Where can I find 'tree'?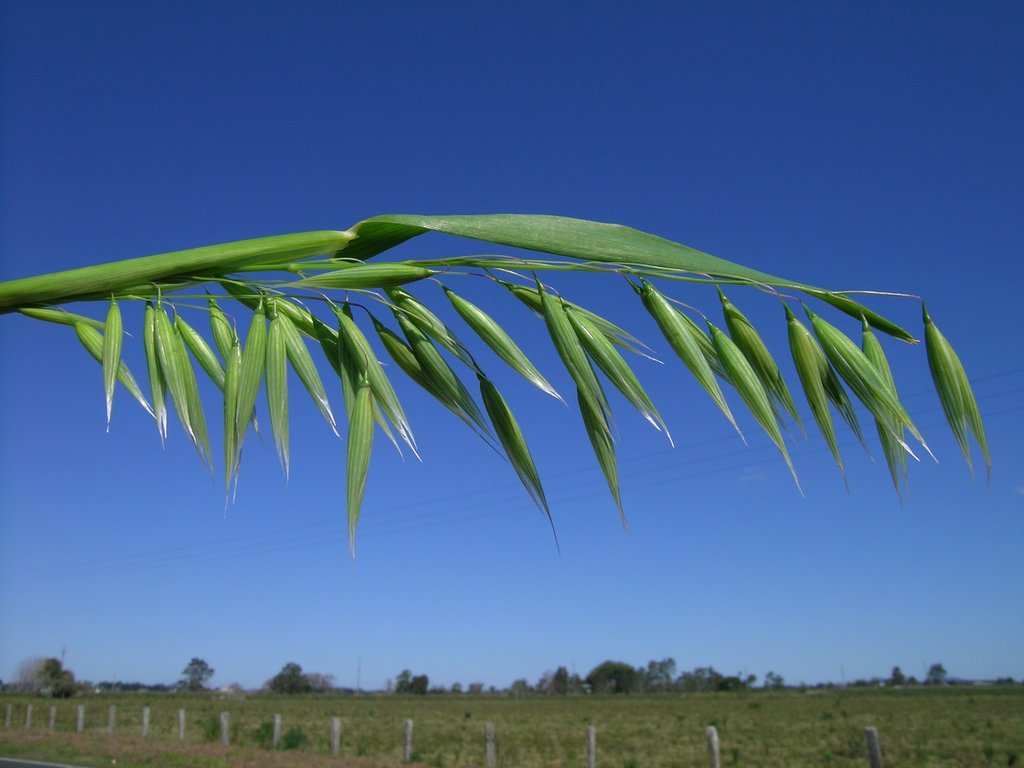
You can find it at <box>454,683,461,694</box>.
